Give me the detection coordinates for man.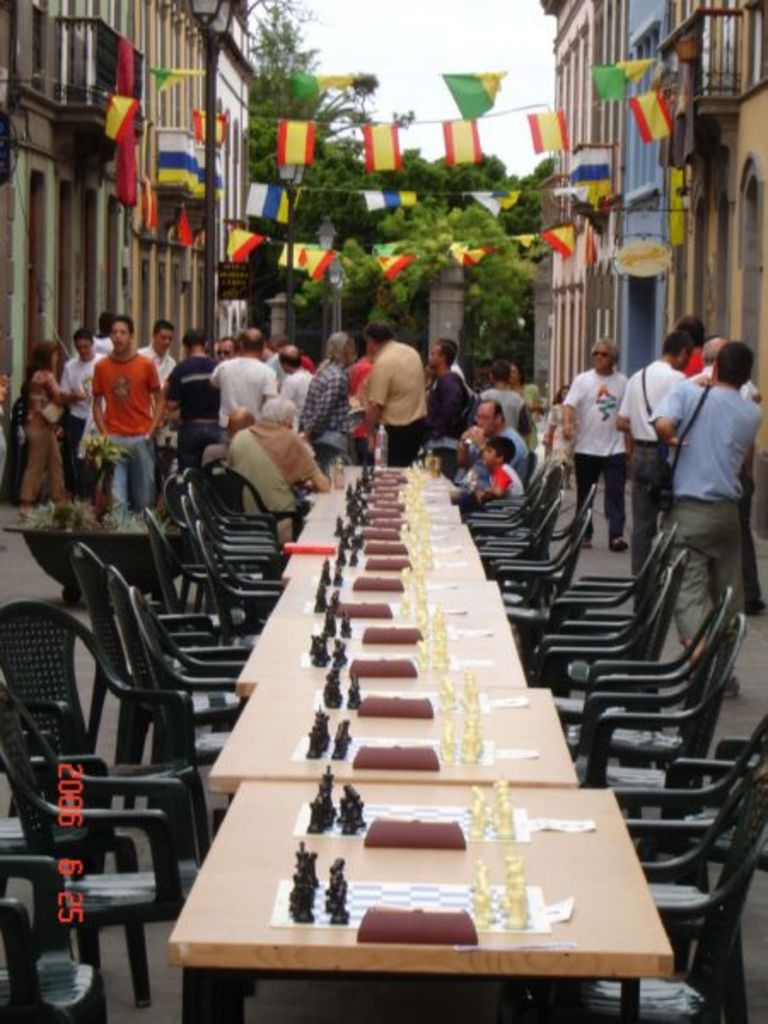
650,340,766,710.
